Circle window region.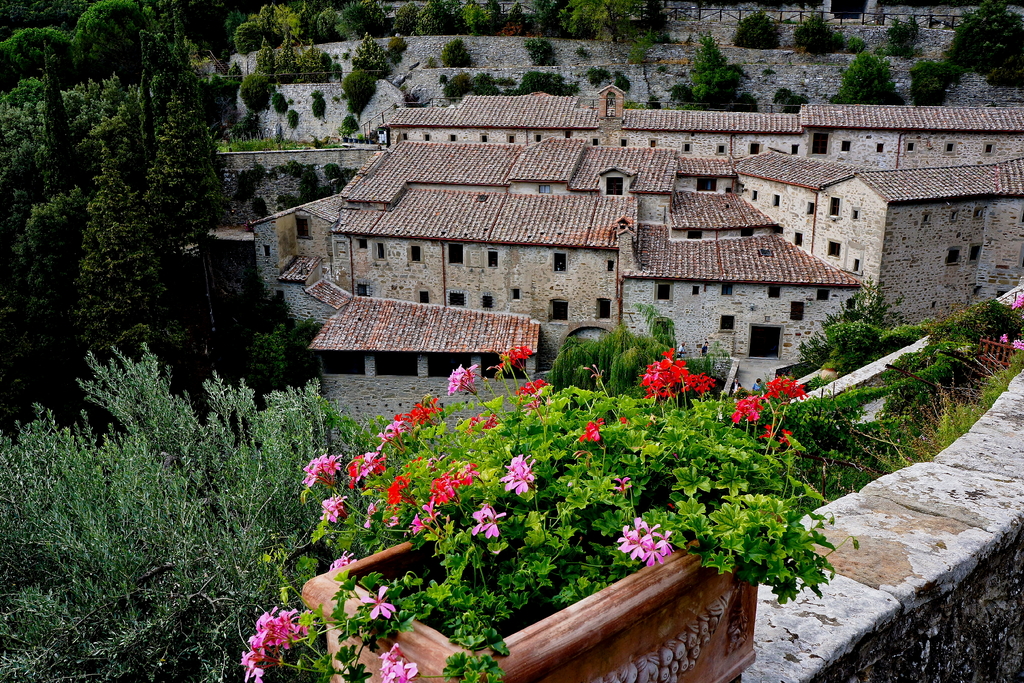
Region: region(619, 136, 627, 149).
